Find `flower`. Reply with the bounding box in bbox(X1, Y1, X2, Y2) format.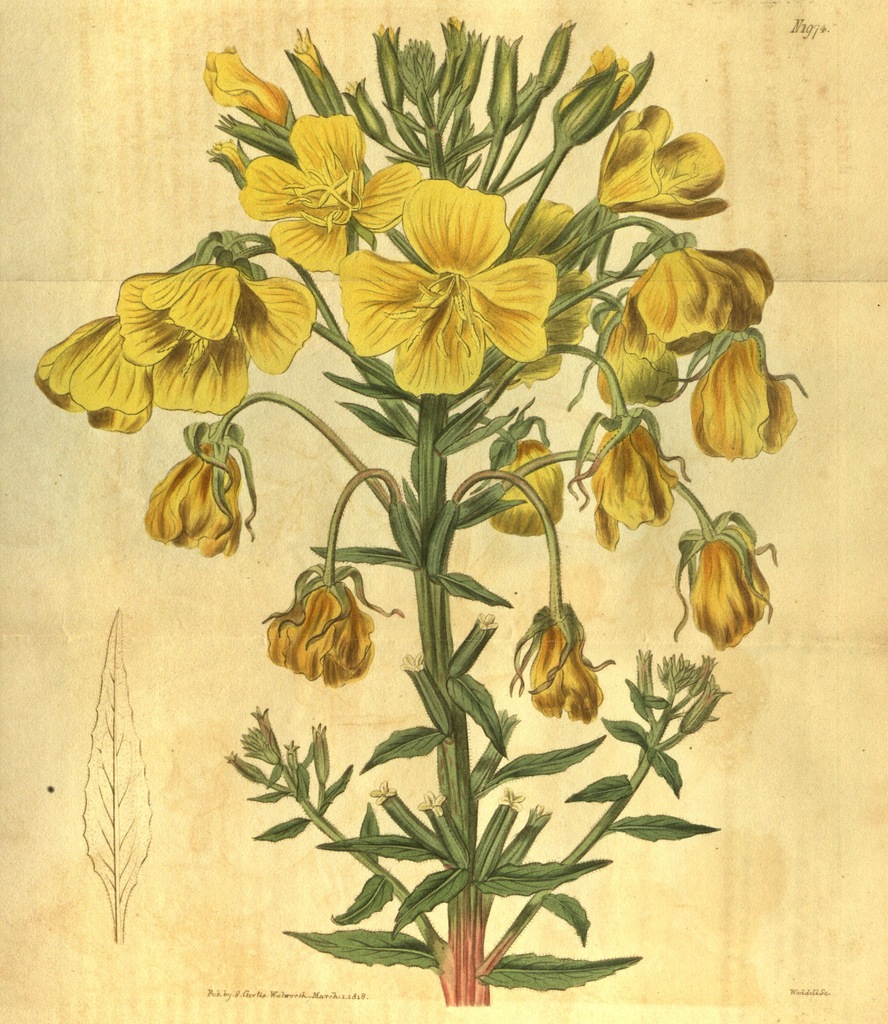
bbox(30, 316, 154, 442).
